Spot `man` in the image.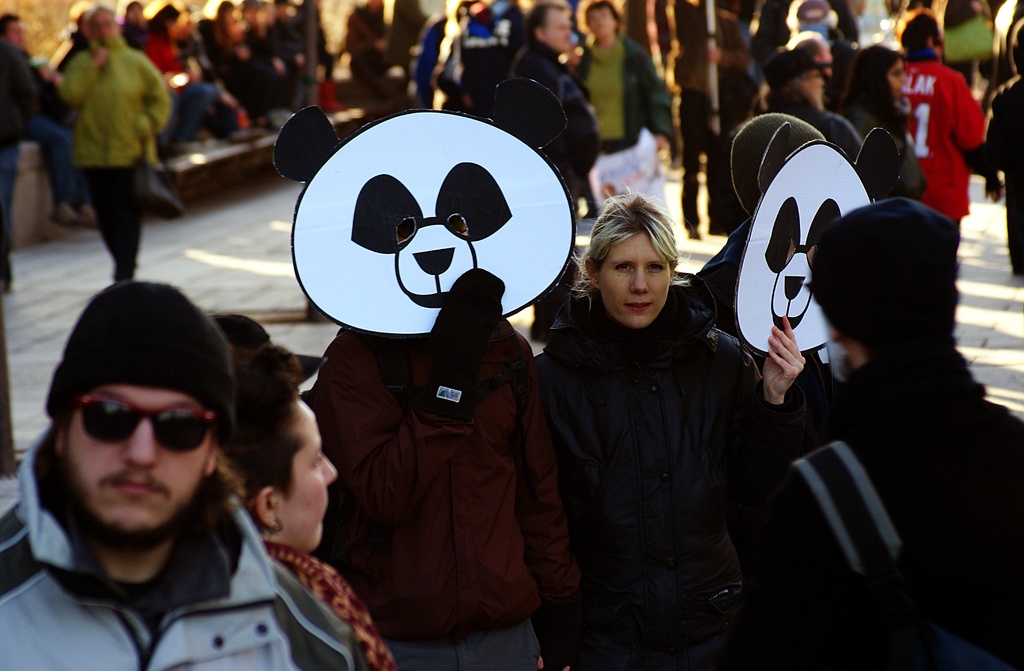
`man` found at {"left": 0, "top": 289, "right": 317, "bottom": 663}.
